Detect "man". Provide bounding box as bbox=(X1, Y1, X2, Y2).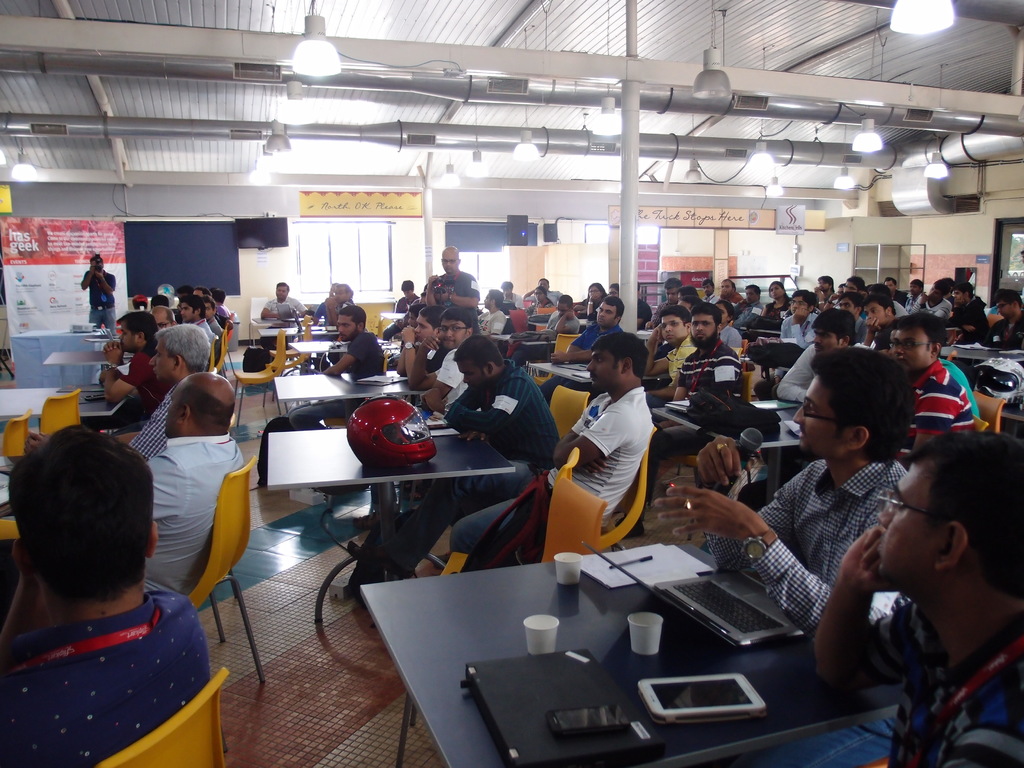
bbox=(256, 280, 309, 319).
